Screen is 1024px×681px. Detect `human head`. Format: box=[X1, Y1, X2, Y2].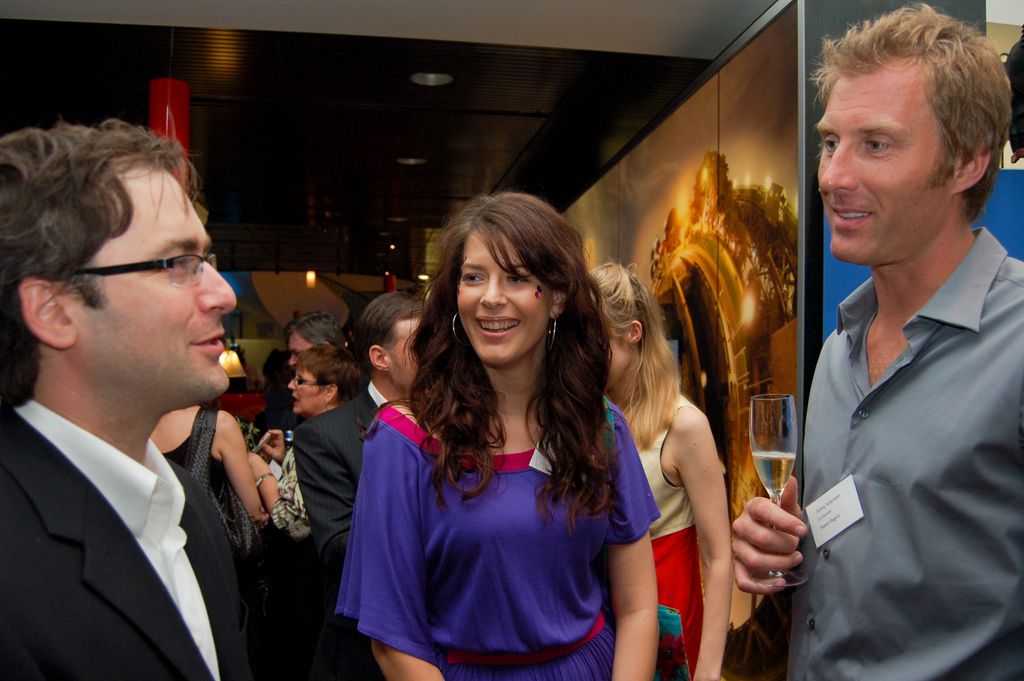
box=[0, 135, 228, 406].
